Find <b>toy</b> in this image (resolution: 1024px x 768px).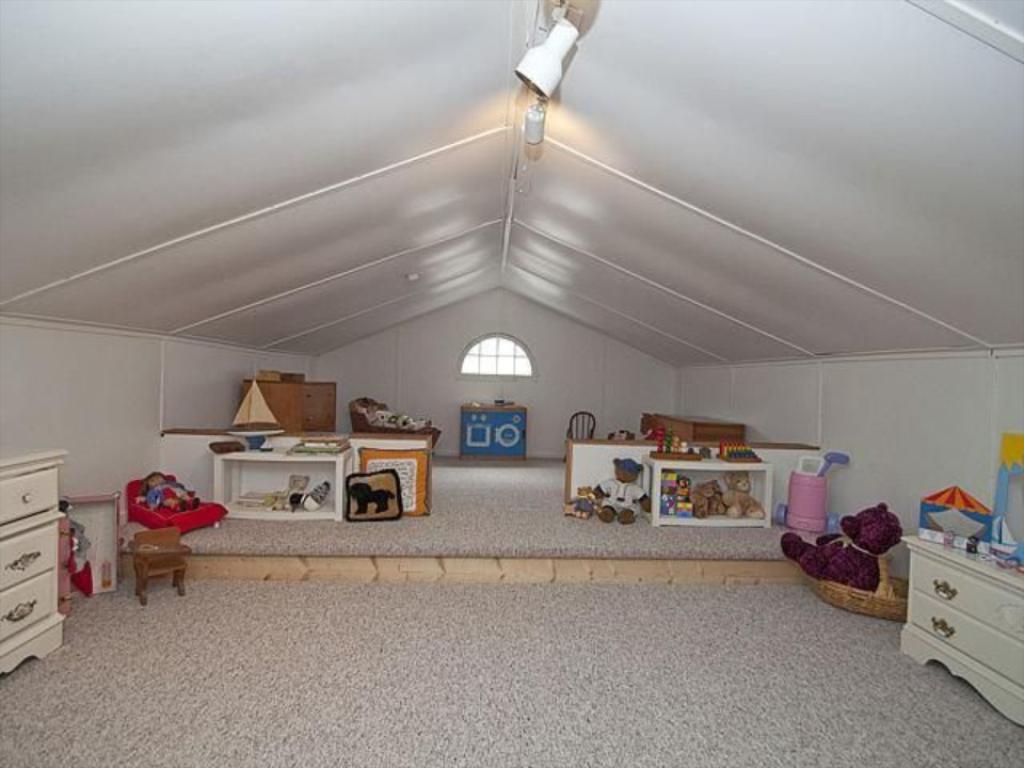
box=[562, 482, 603, 526].
